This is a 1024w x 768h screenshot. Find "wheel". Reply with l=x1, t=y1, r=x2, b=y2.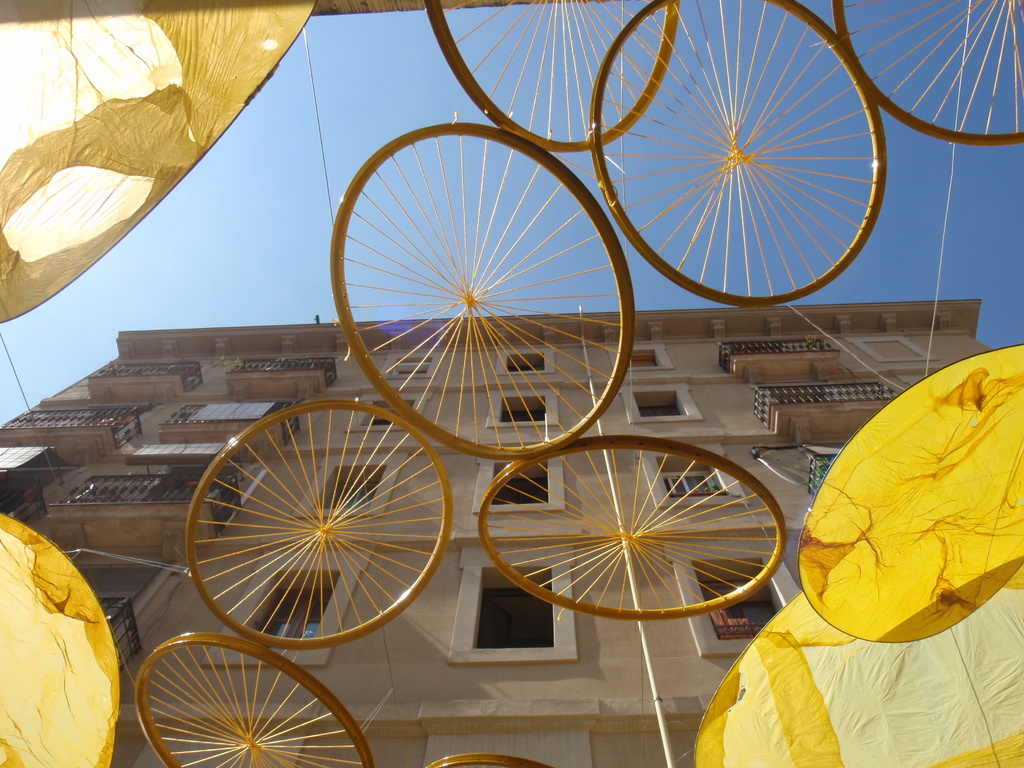
l=589, t=0, r=887, b=308.
